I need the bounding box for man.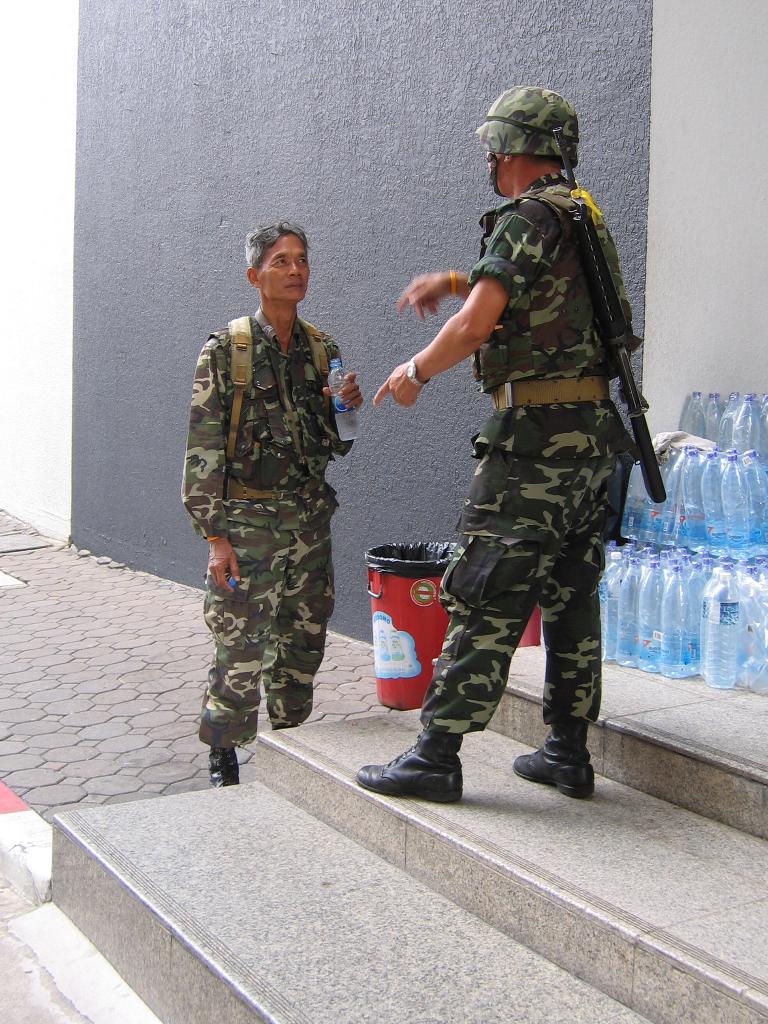
Here it is: (left=182, top=219, right=368, bottom=788).
